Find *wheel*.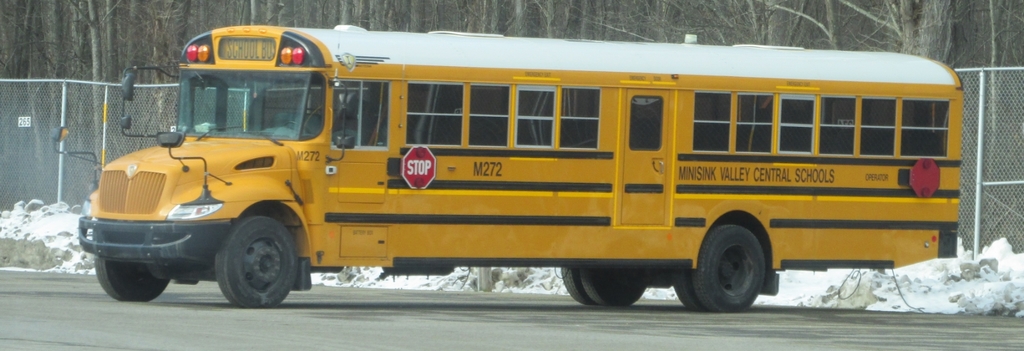
{"left": 692, "top": 221, "right": 766, "bottom": 313}.
